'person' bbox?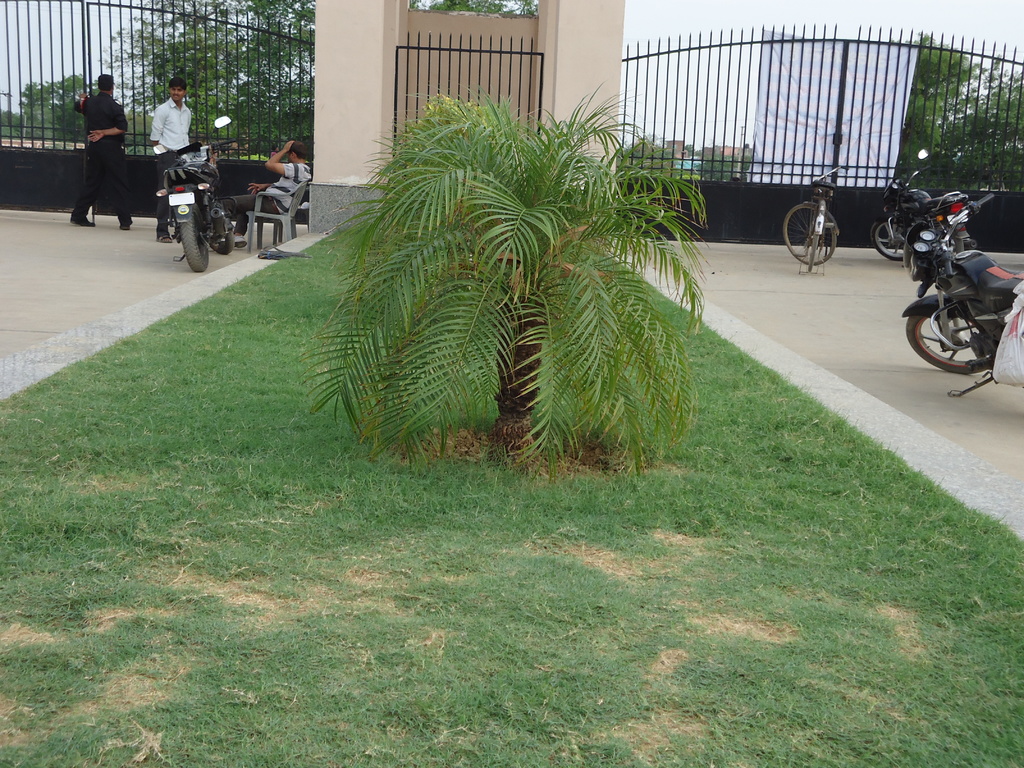
region(148, 74, 196, 241)
